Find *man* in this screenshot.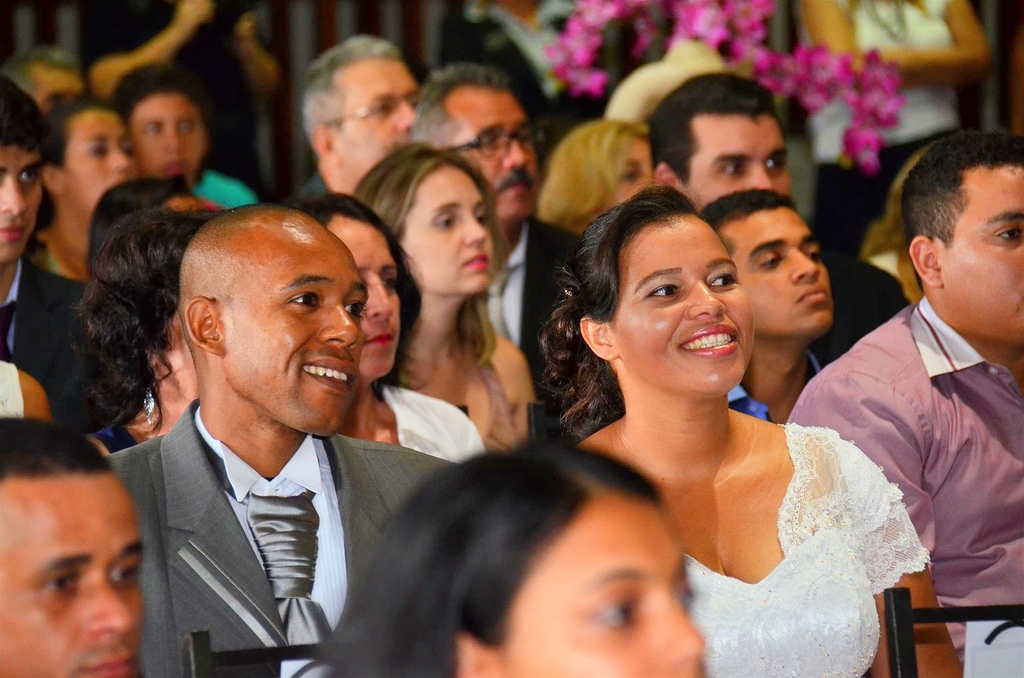
The bounding box for *man* is left=644, top=70, right=795, bottom=209.
